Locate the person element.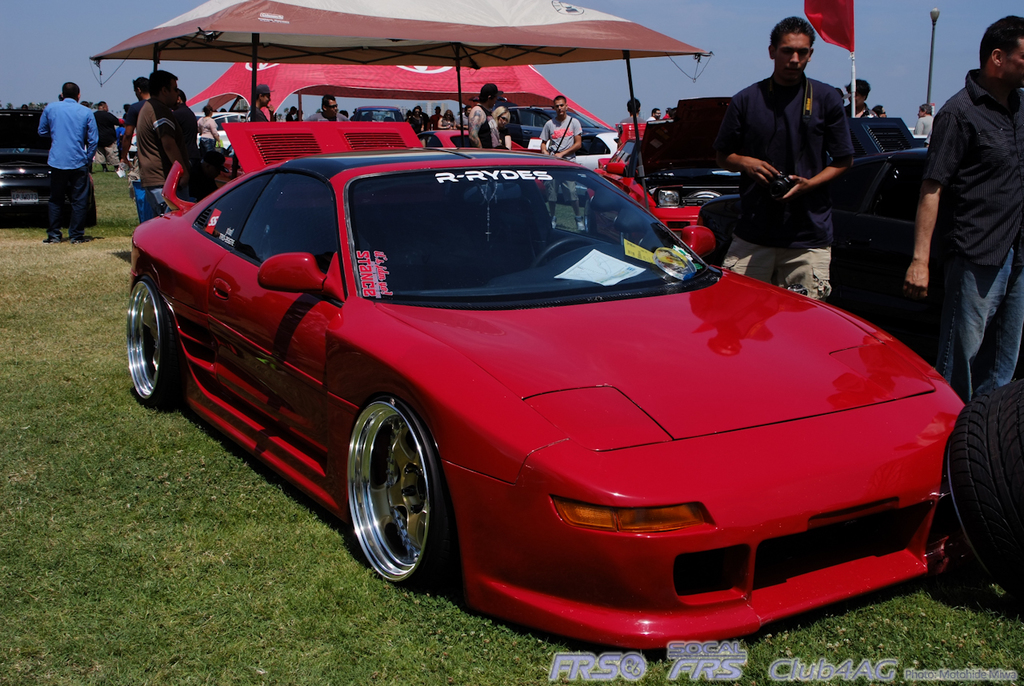
Element bbox: detection(339, 106, 350, 119).
